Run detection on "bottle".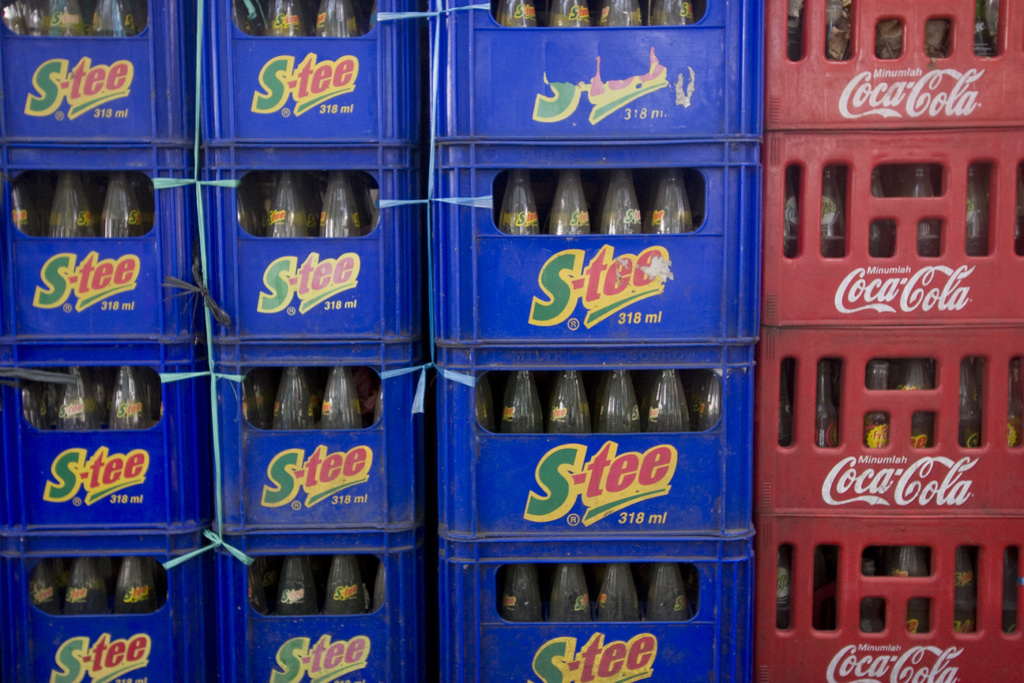
Result: BBox(253, 562, 269, 618).
